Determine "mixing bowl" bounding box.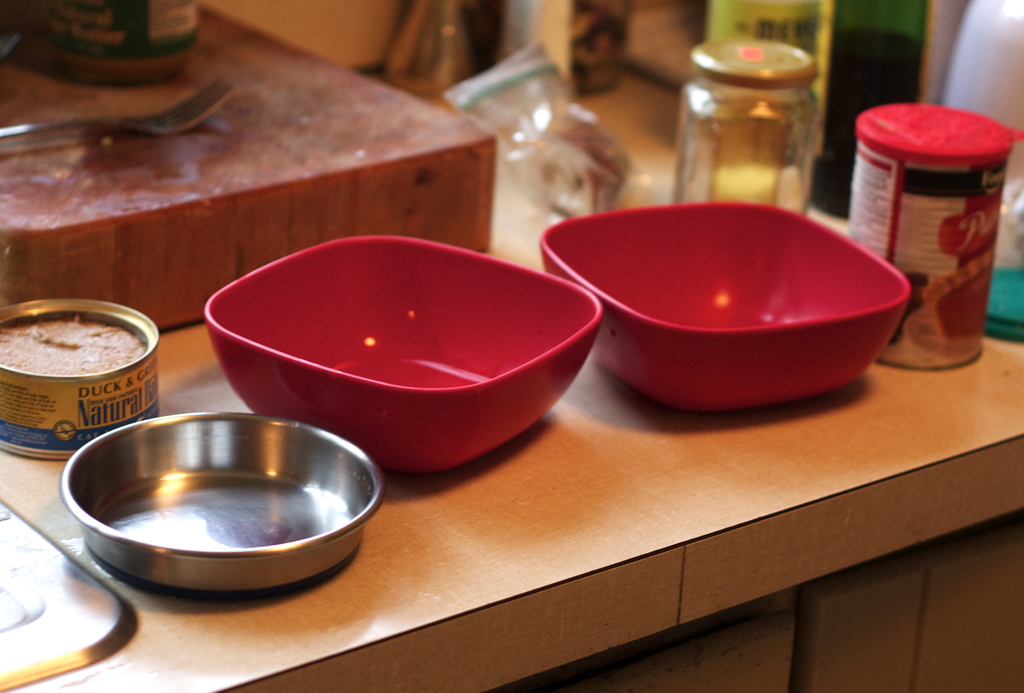
Determined: BBox(536, 198, 910, 415).
